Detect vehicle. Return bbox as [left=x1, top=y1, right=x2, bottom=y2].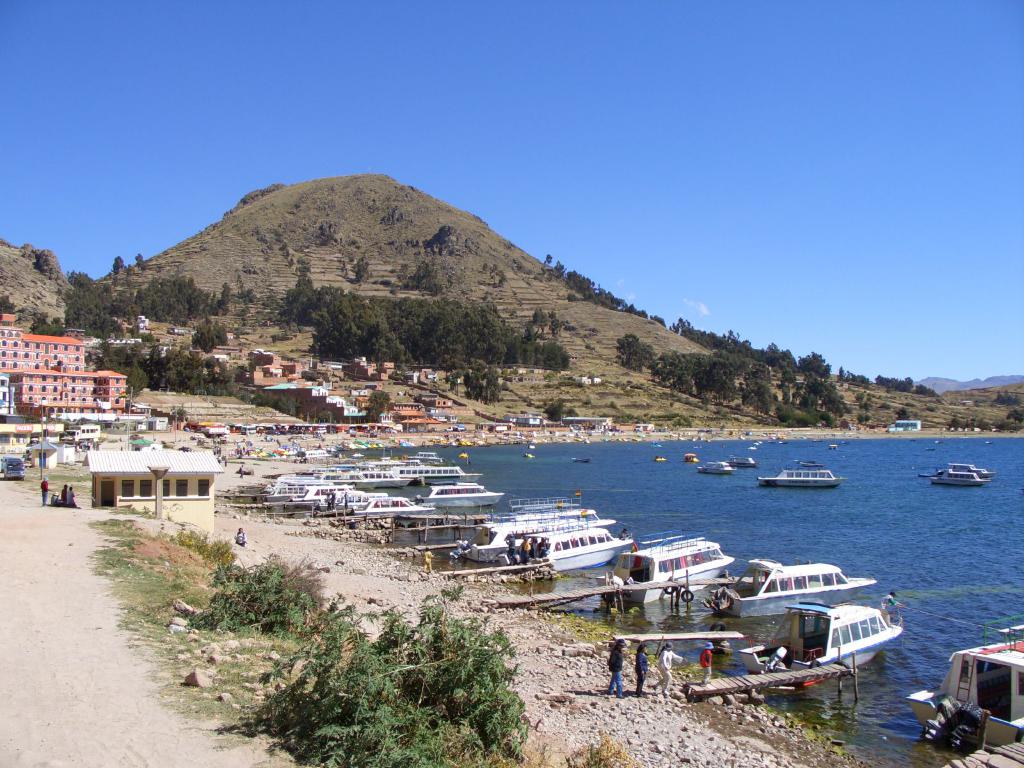
[left=388, top=463, right=468, bottom=485].
